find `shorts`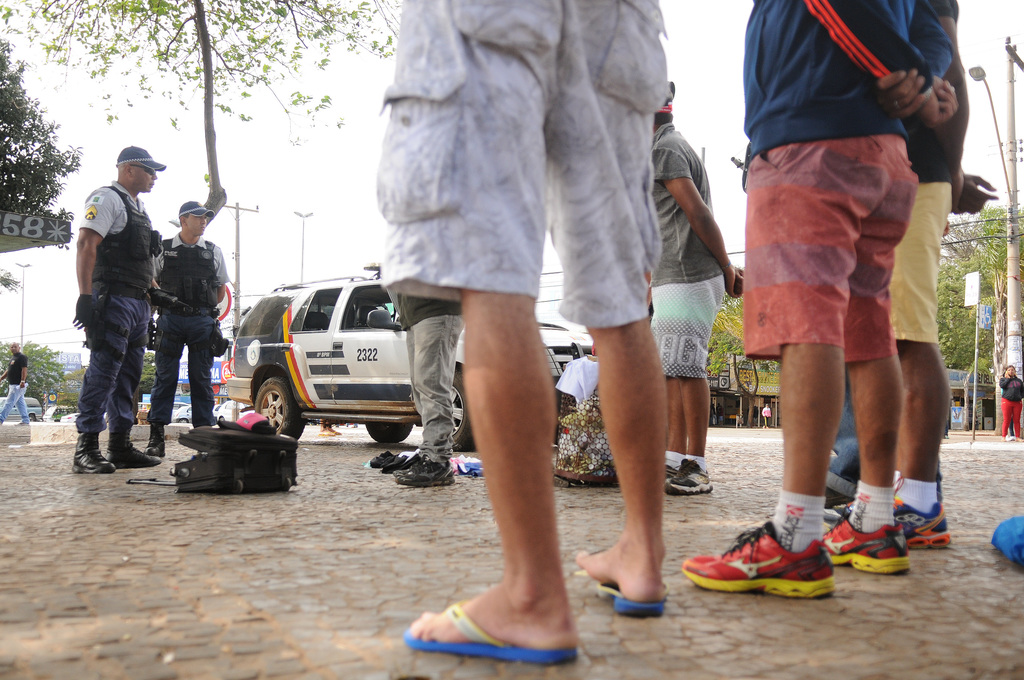
left=645, top=275, right=721, bottom=376
